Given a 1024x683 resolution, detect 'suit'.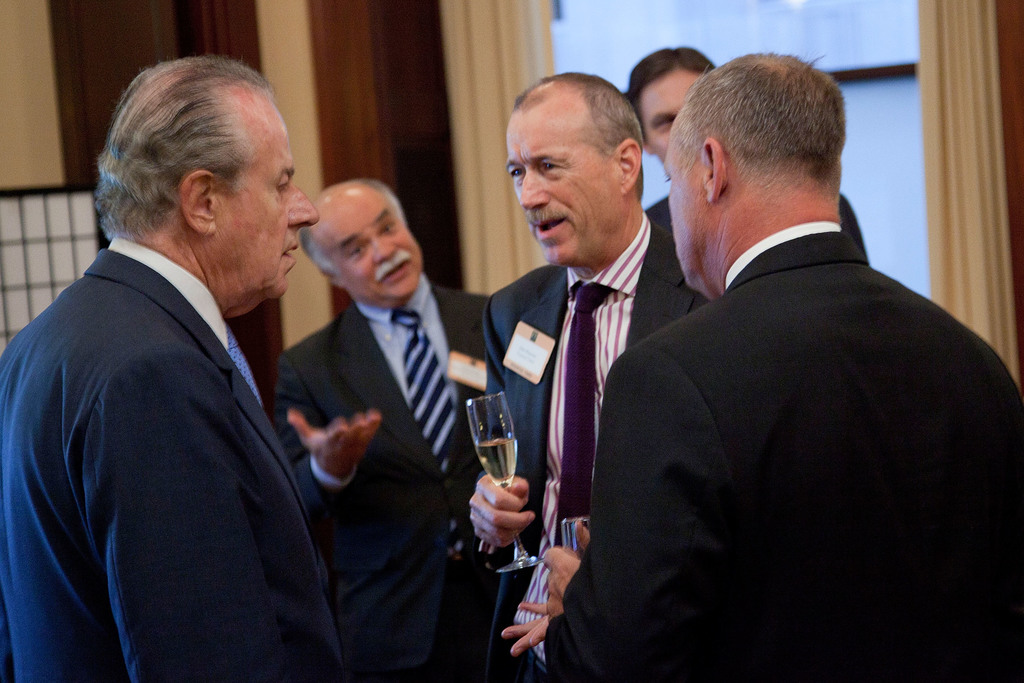
<bbox>270, 272, 489, 682</bbox>.
